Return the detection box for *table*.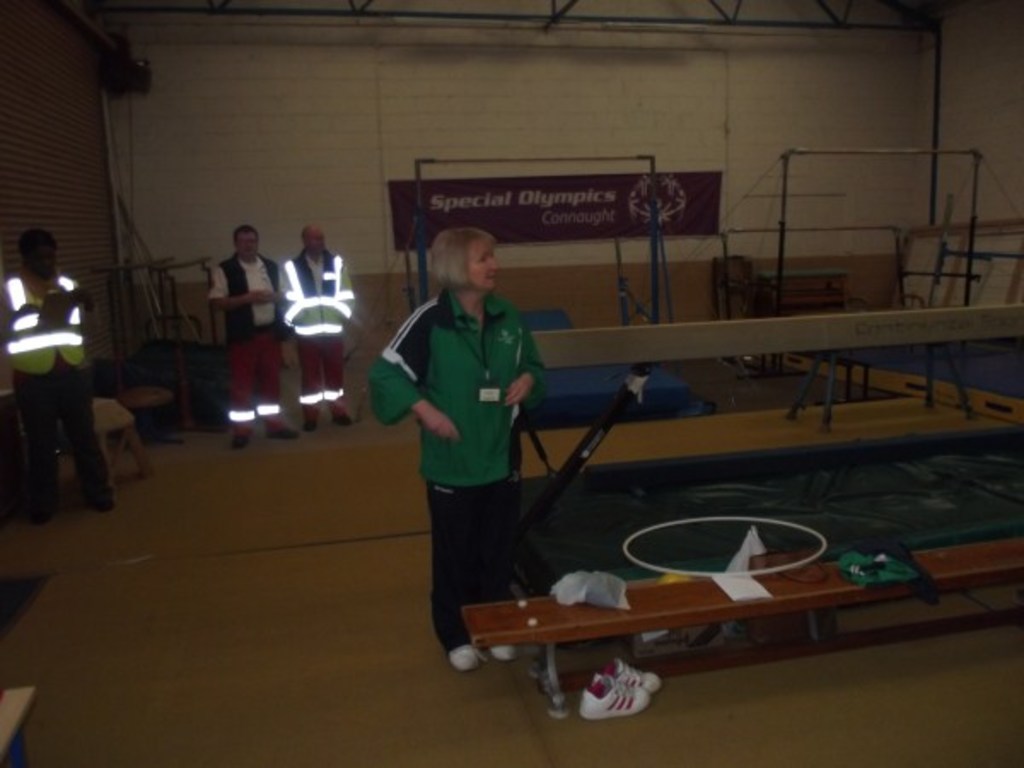
<box>509,305,1022,488</box>.
